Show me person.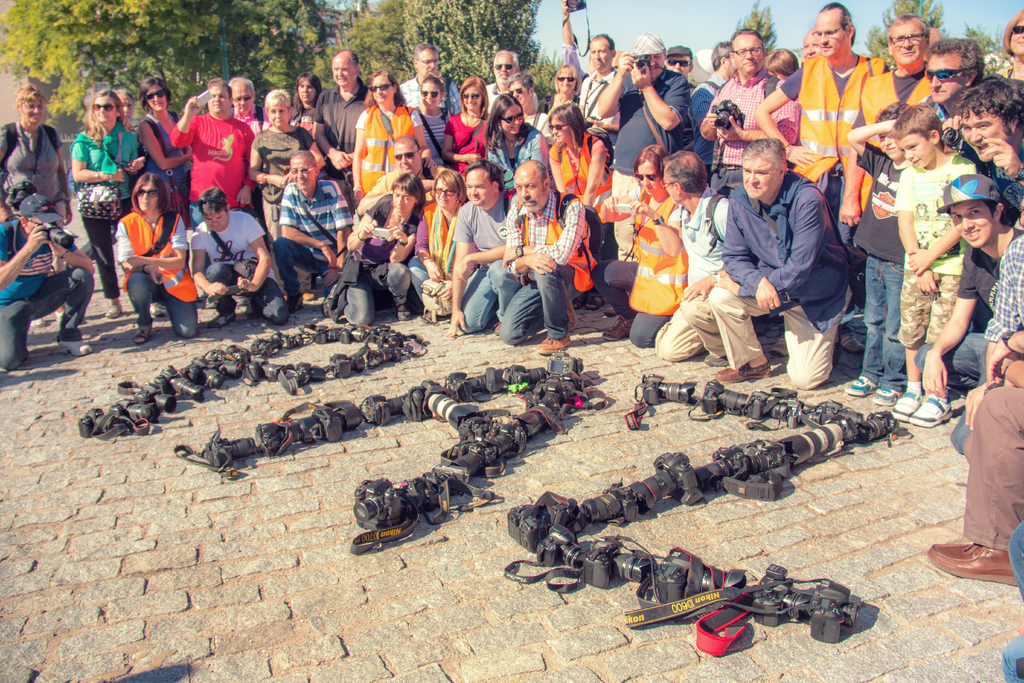
person is here: 478 88 553 193.
